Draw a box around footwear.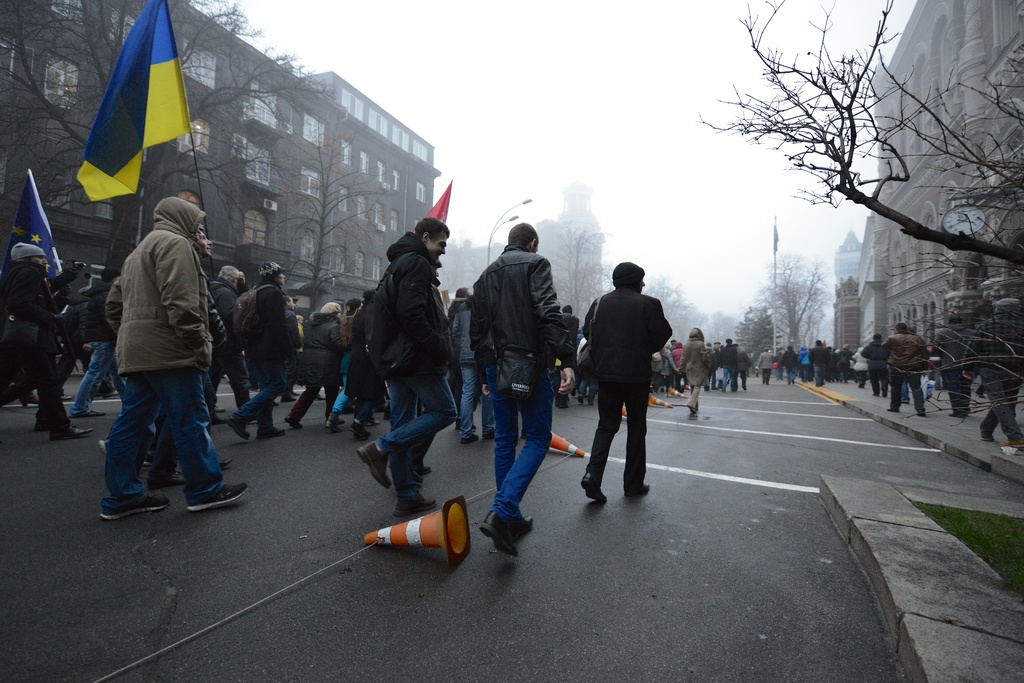
pyautogui.locateOnScreen(189, 483, 251, 511).
